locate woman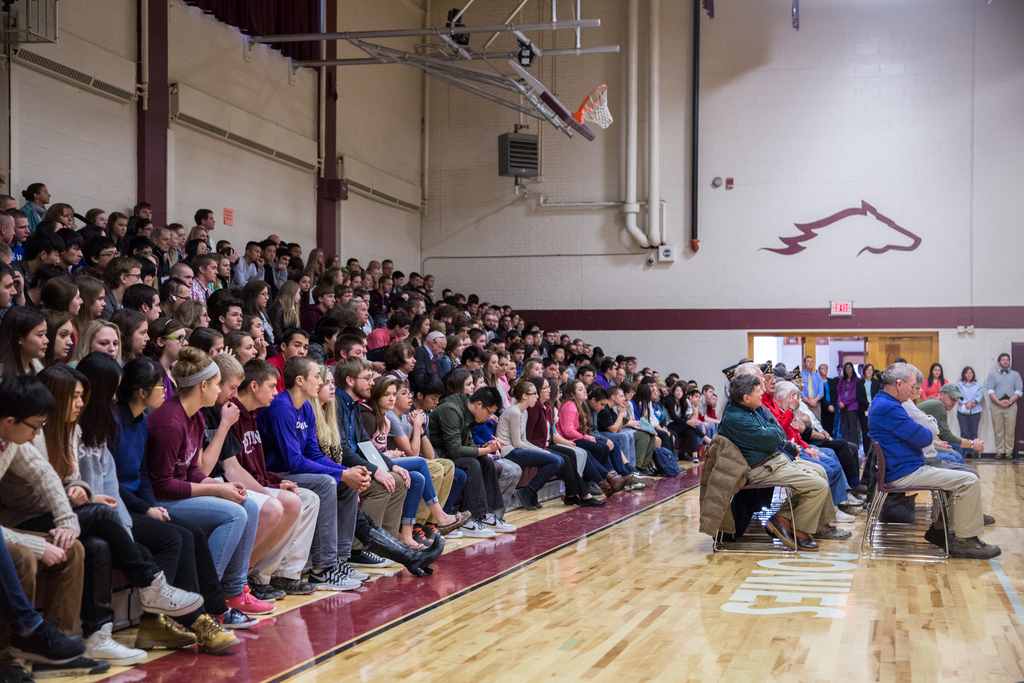
[left=633, top=384, right=665, bottom=457]
